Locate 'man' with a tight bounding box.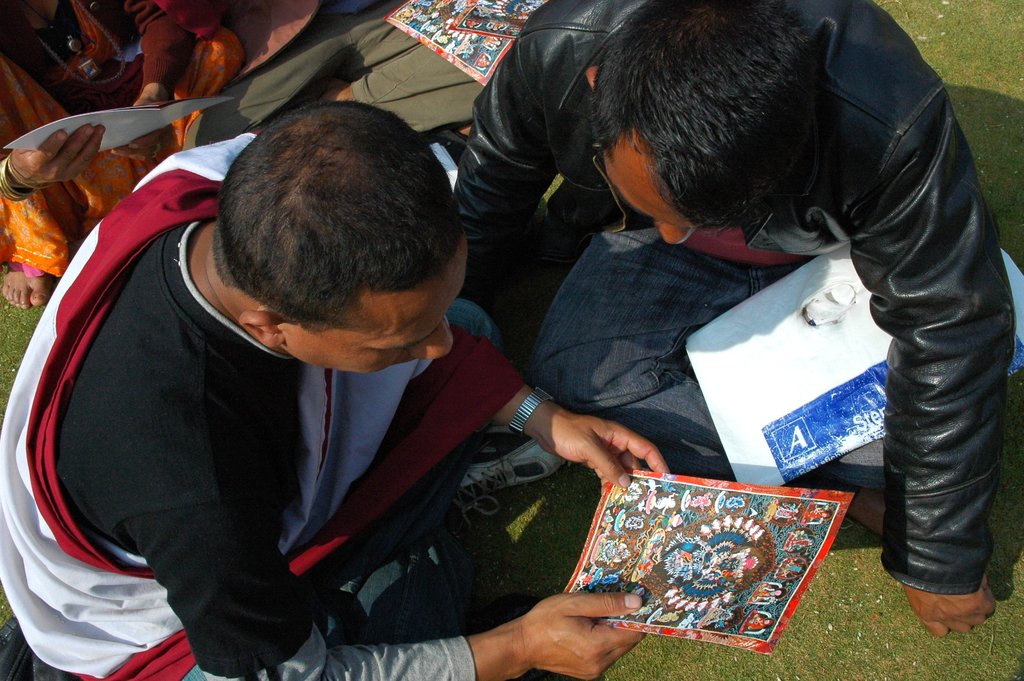
rect(0, 101, 670, 680).
